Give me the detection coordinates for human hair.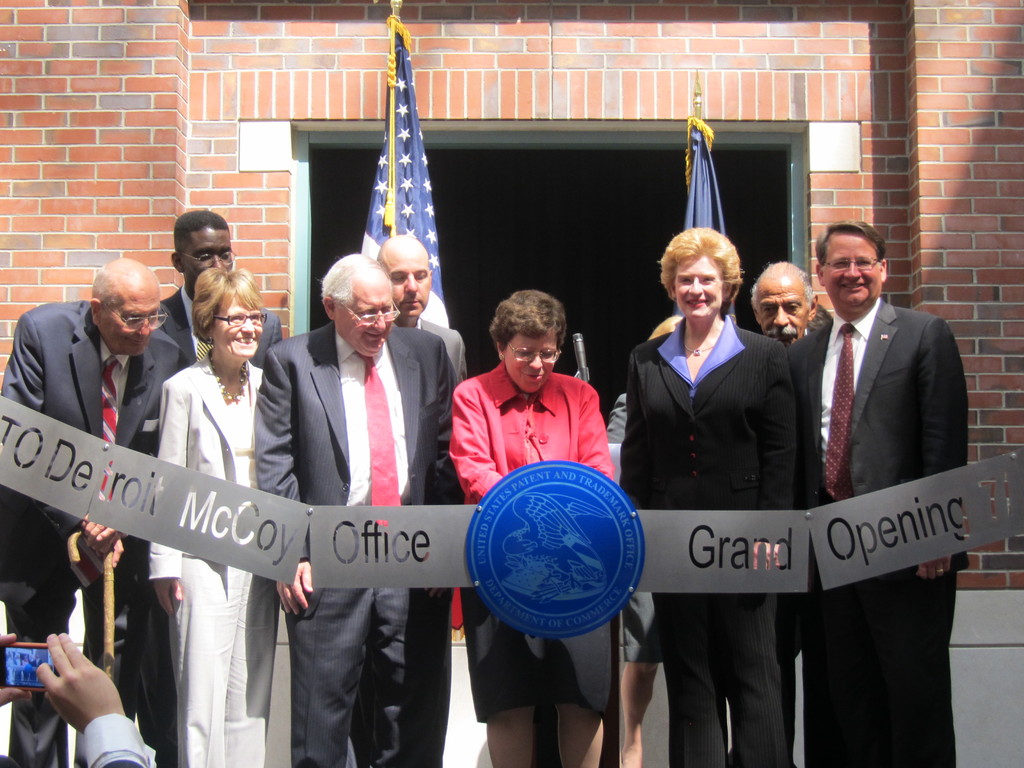
[x1=190, y1=264, x2=267, y2=346].
